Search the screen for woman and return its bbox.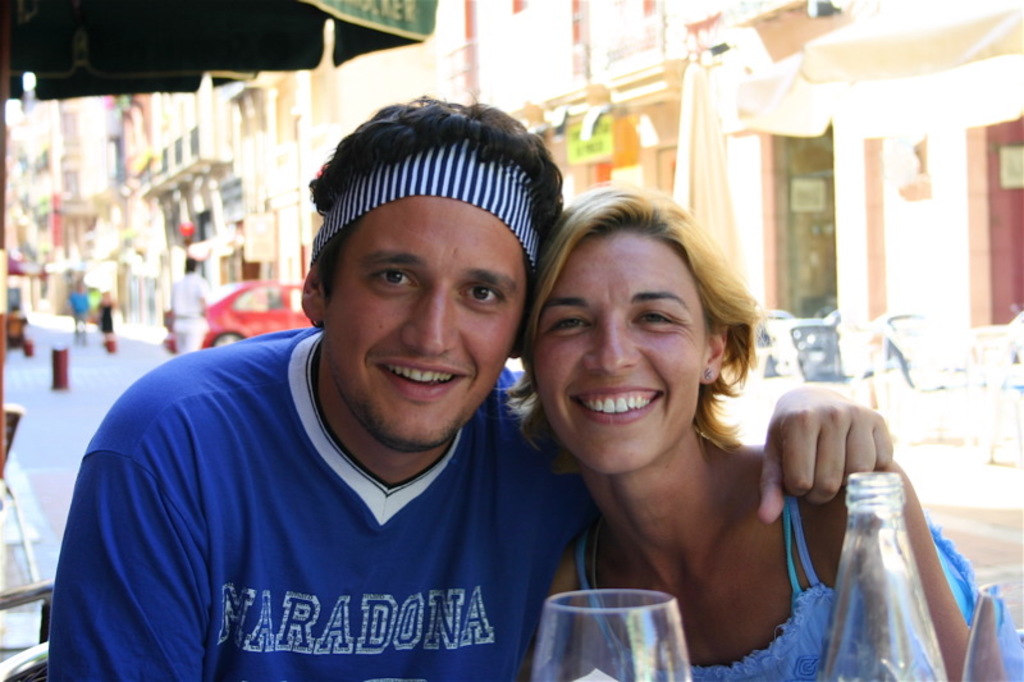
Found: x1=92 y1=285 x2=125 y2=362.
